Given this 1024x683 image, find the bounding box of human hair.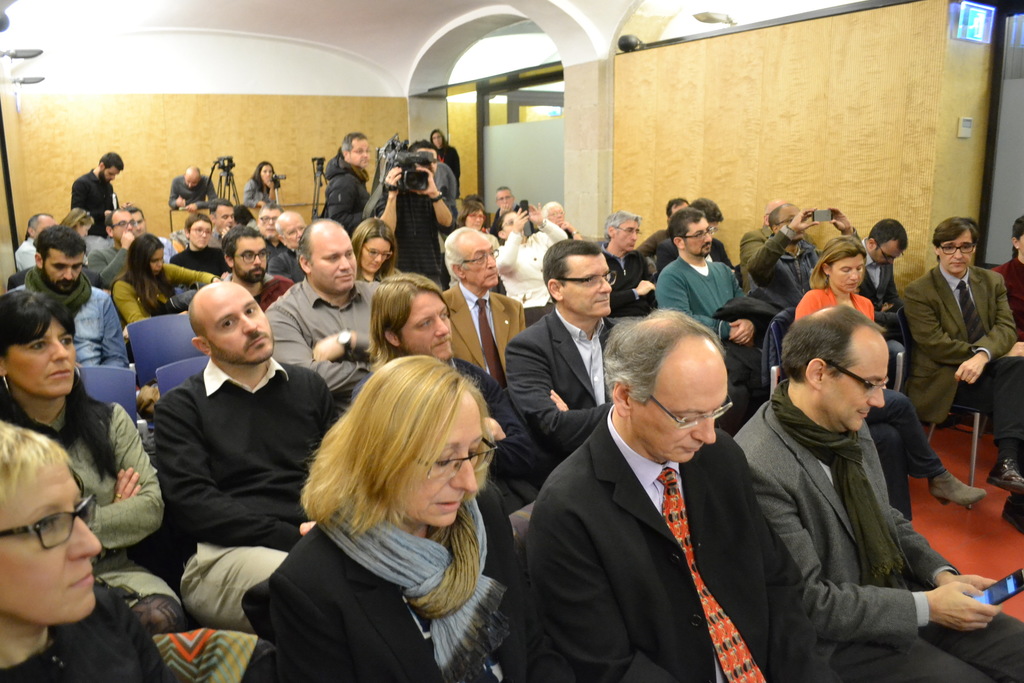
[x1=250, y1=161, x2=282, y2=191].
